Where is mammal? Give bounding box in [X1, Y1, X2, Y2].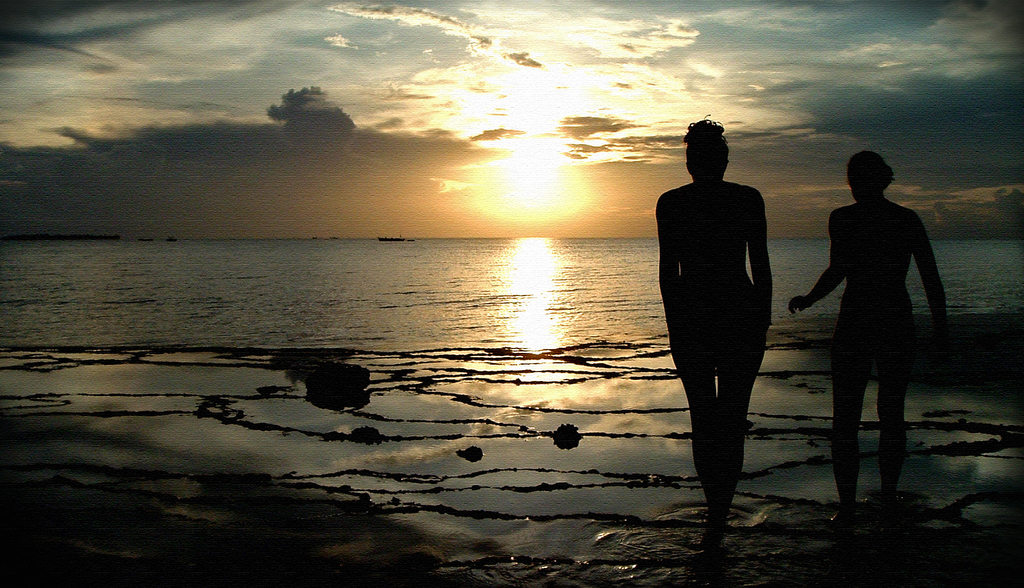
[660, 128, 801, 518].
